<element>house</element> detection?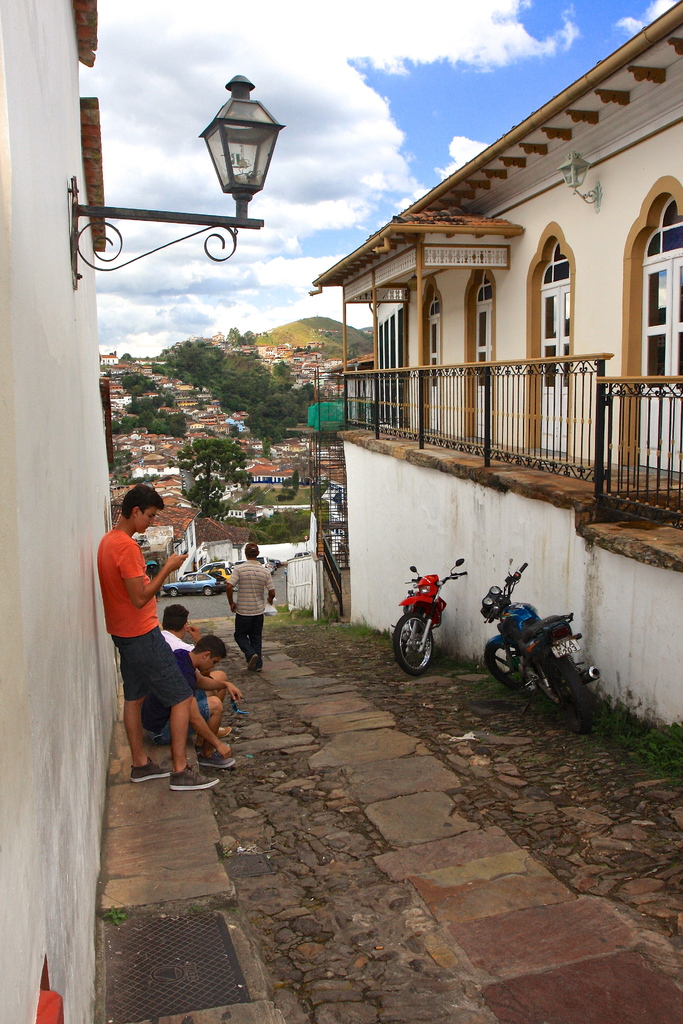
<region>258, 447, 332, 509</region>
